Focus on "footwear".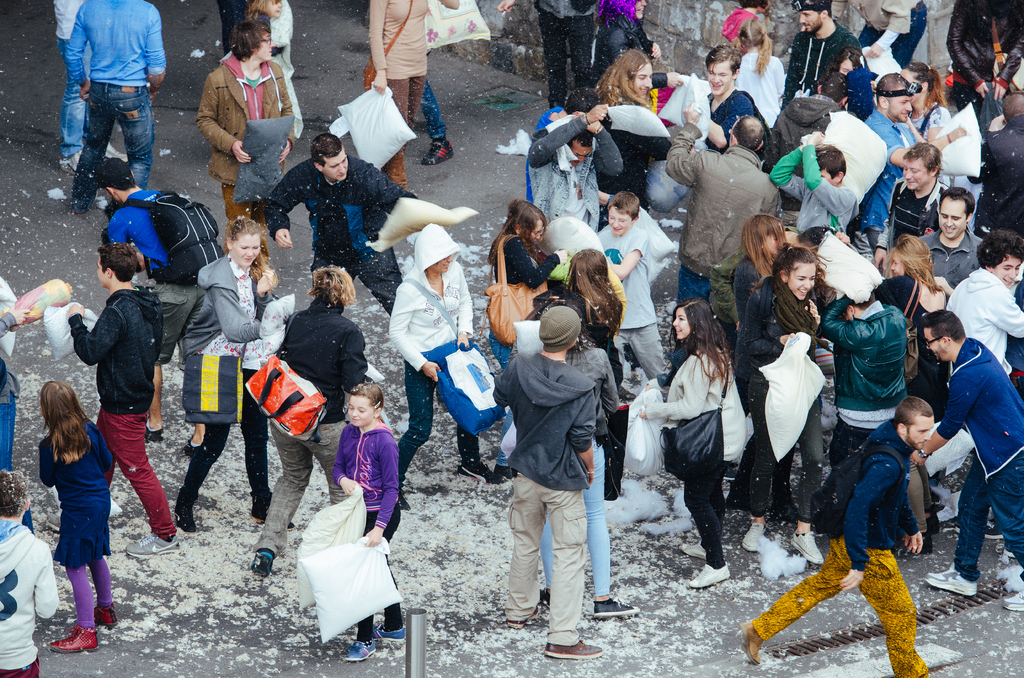
Focused at x1=340, y1=636, x2=376, y2=665.
